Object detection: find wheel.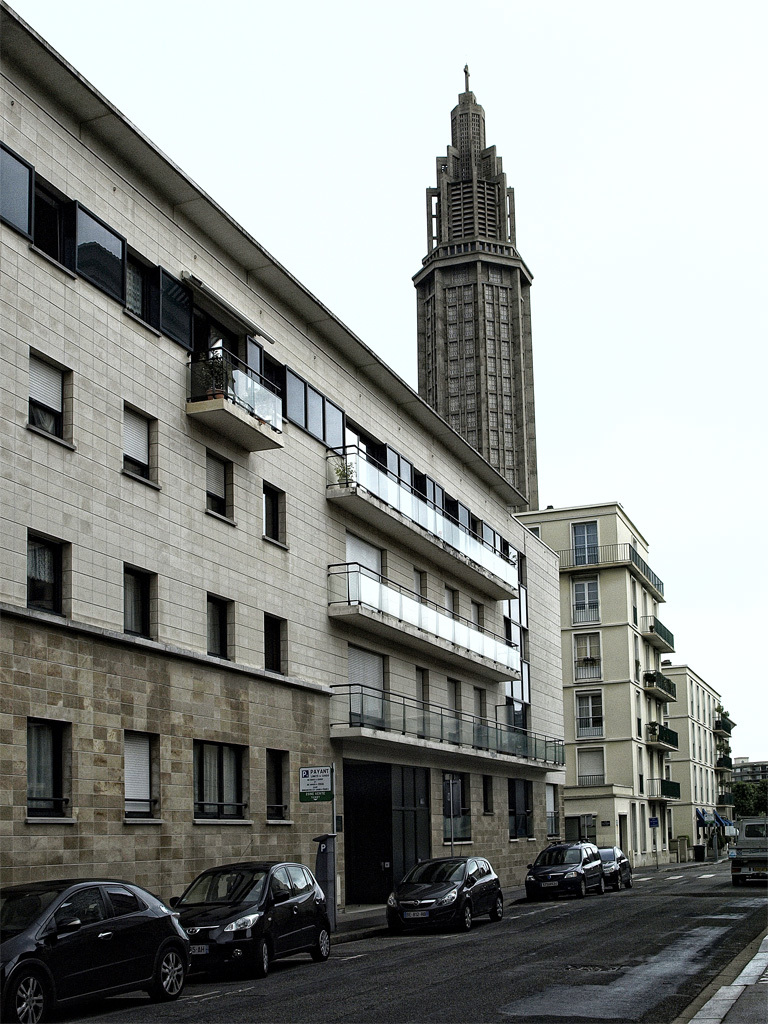
box=[731, 872, 743, 888].
